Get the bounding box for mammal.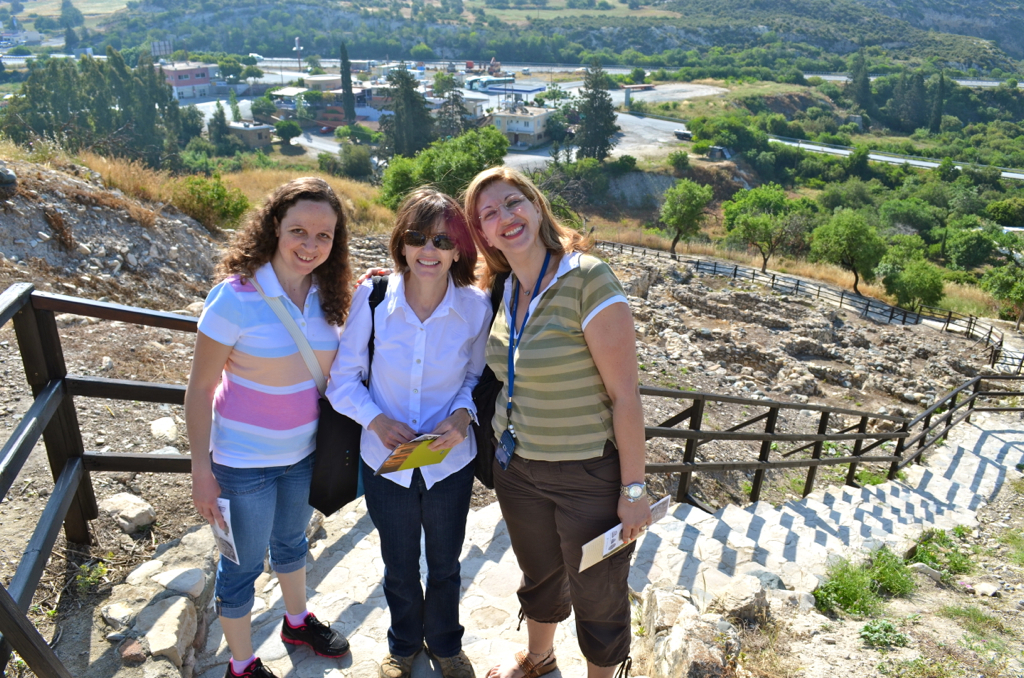
(462, 163, 658, 677).
